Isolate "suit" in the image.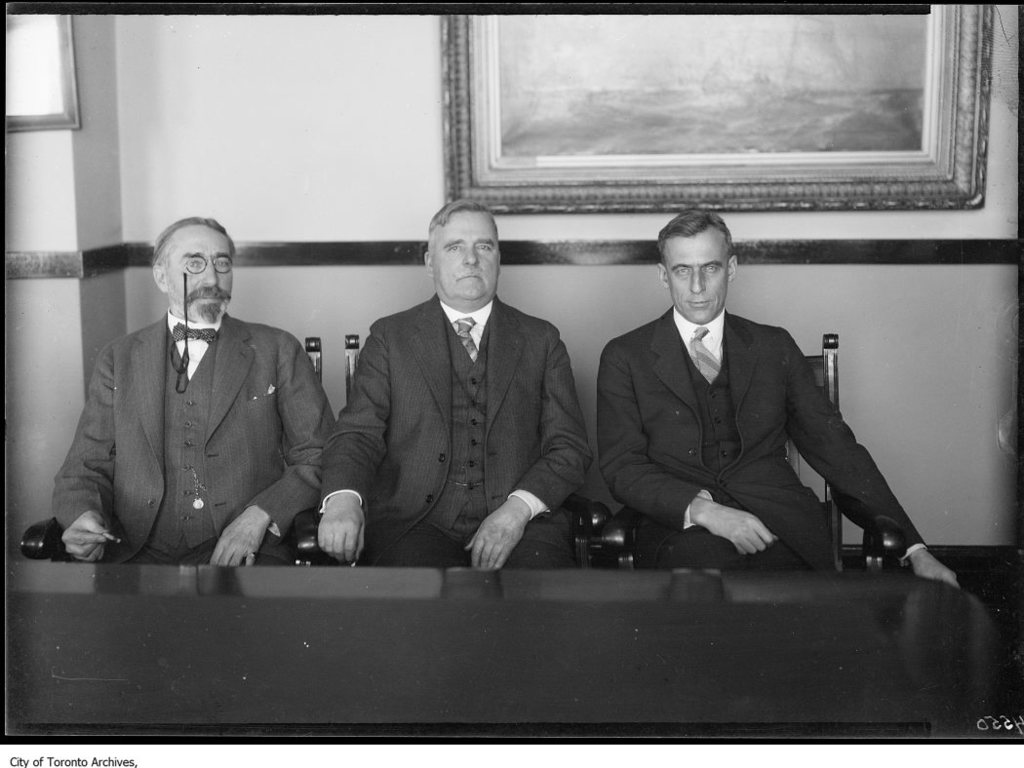
Isolated region: <region>586, 252, 910, 585</region>.
